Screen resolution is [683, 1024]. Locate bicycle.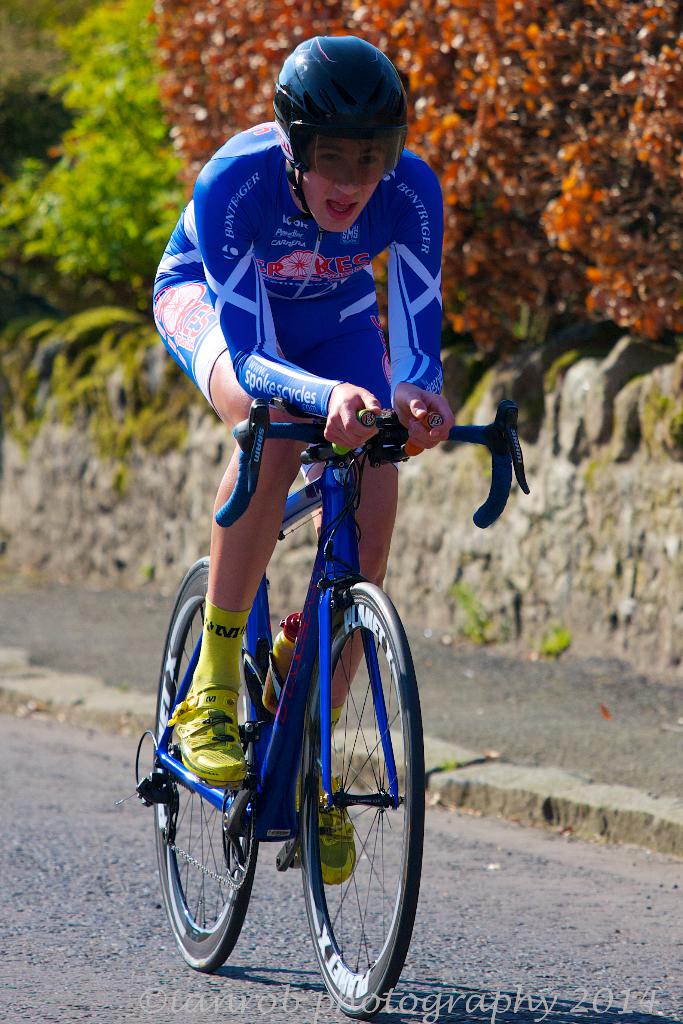
{"left": 129, "top": 367, "right": 456, "bottom": 1011}.
